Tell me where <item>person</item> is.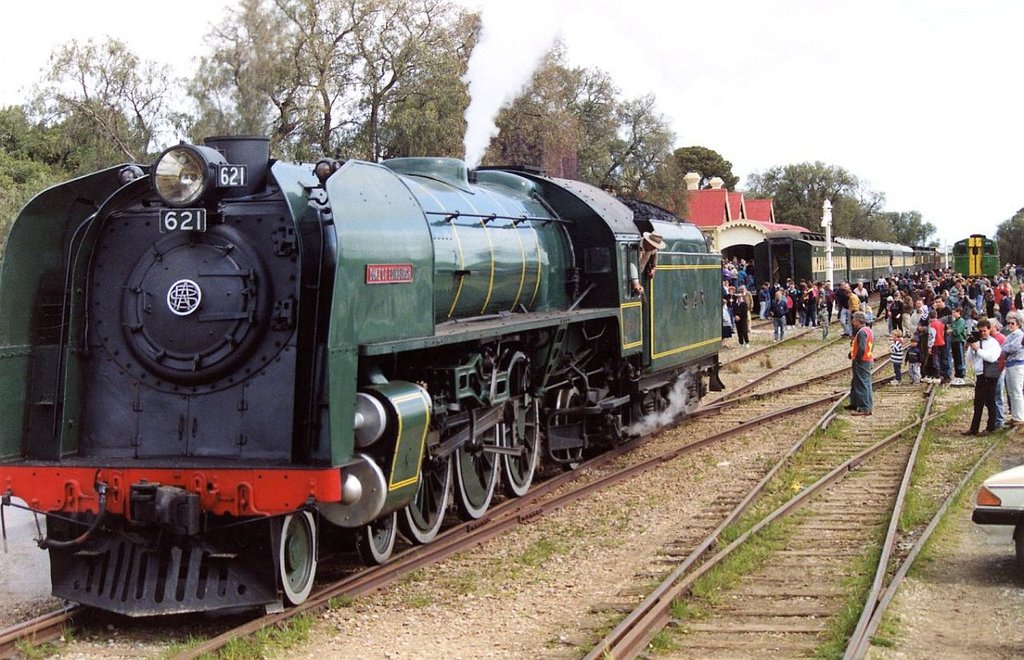
<item>person</item> is at x1=967, y1=322, x2=1002, y2=436.
